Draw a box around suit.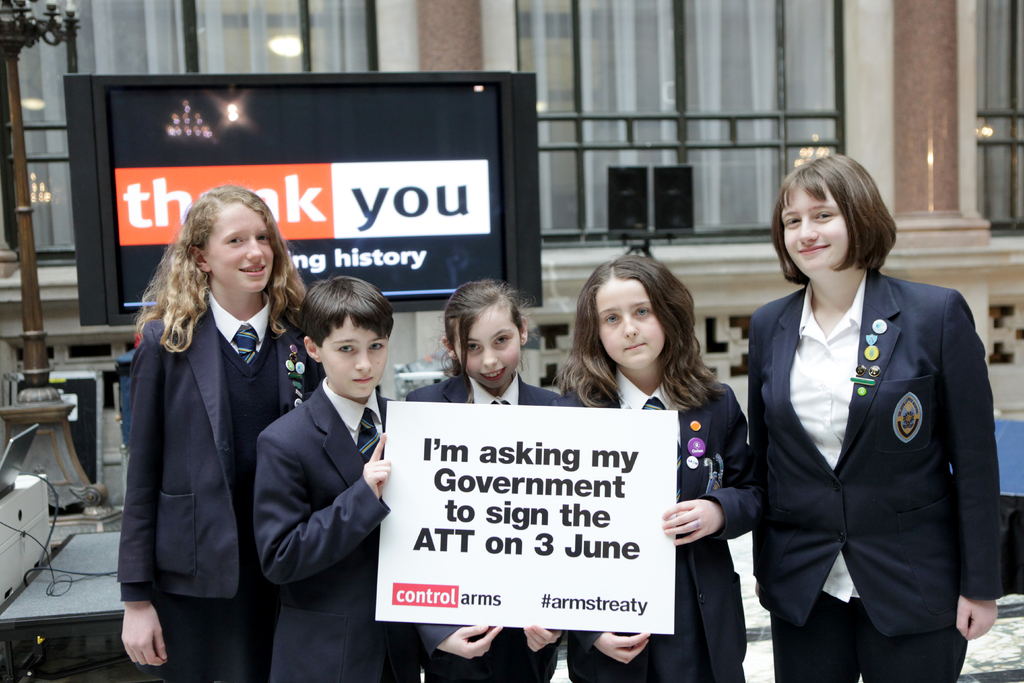
<region>113, 288, 326, 682</region>.
